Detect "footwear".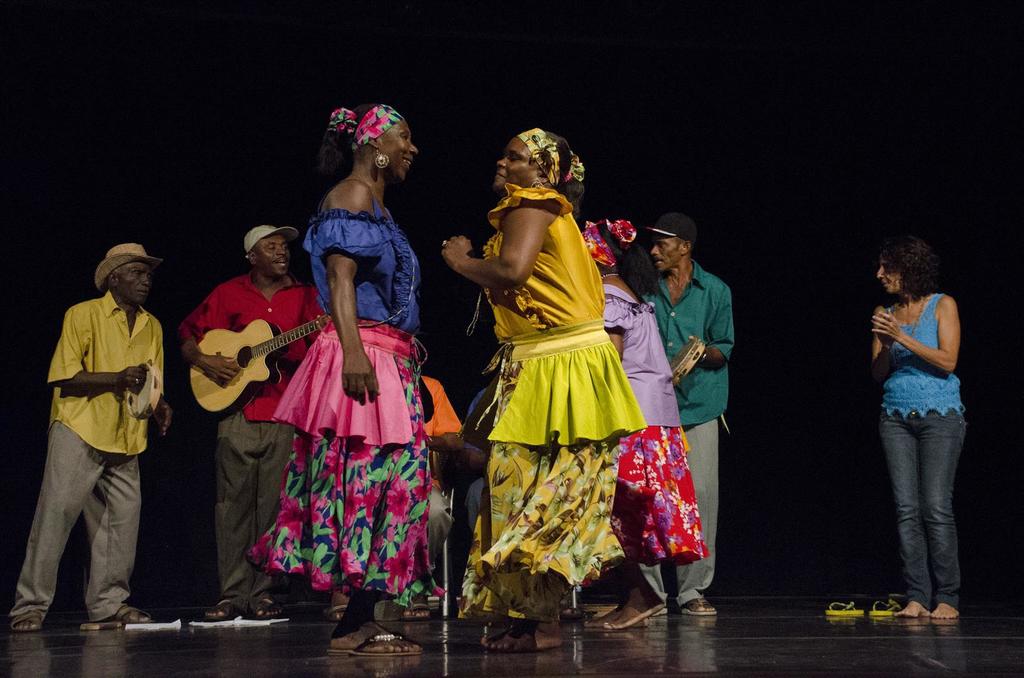
Detected at [x1=202, y1=601, x2=236, y2=621].
